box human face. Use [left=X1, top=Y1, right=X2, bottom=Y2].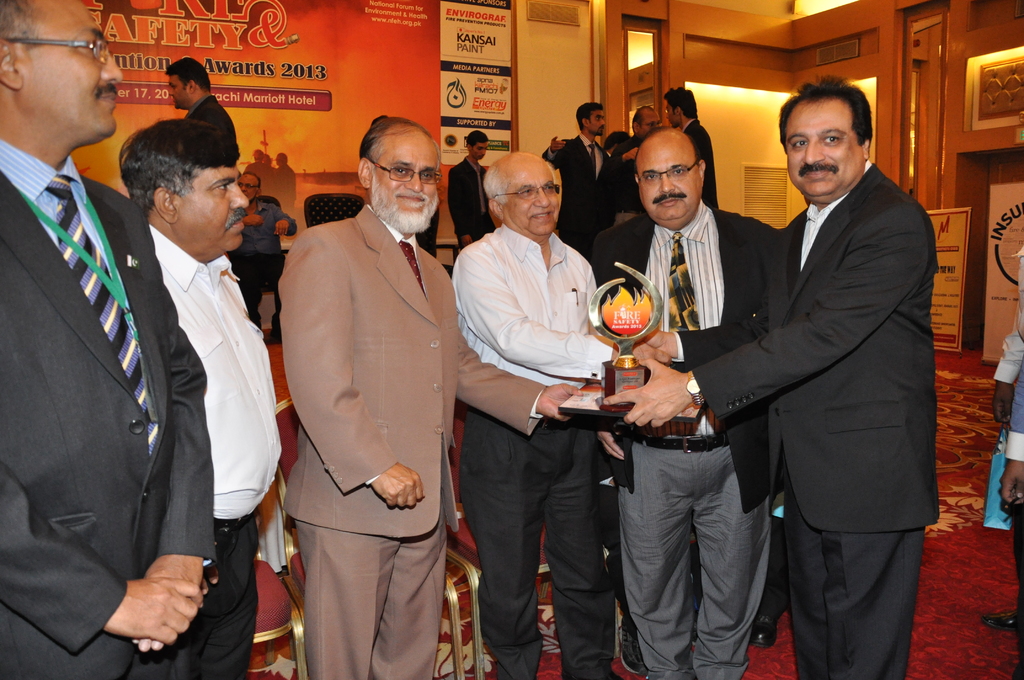
[left=472, top=142, right=489, bottom=161].
